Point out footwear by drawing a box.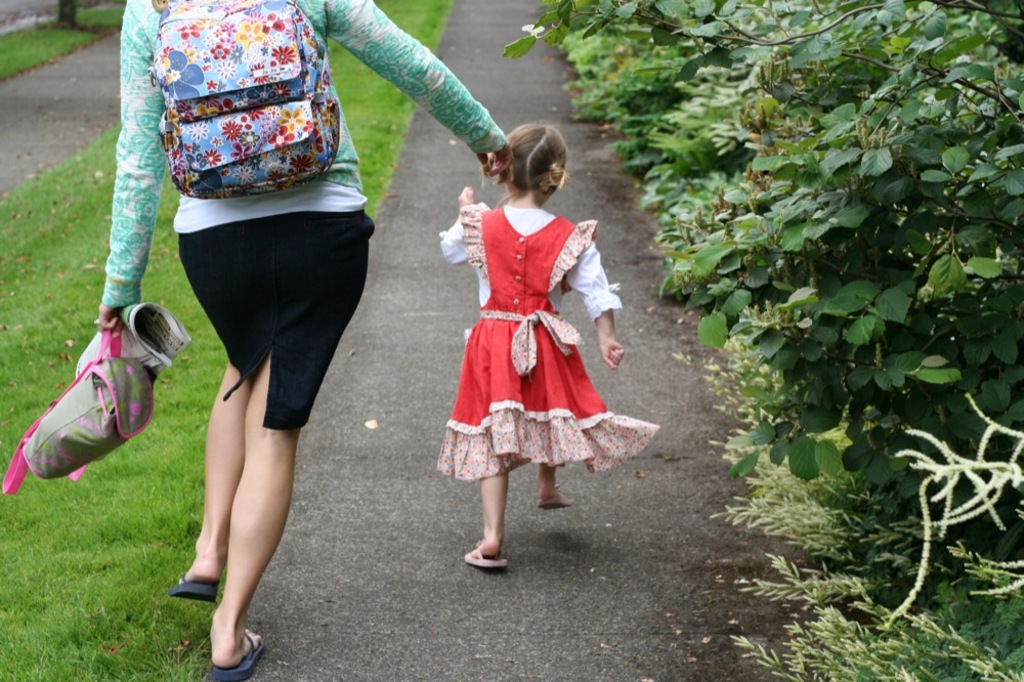
[212, 630, 261, 679].
